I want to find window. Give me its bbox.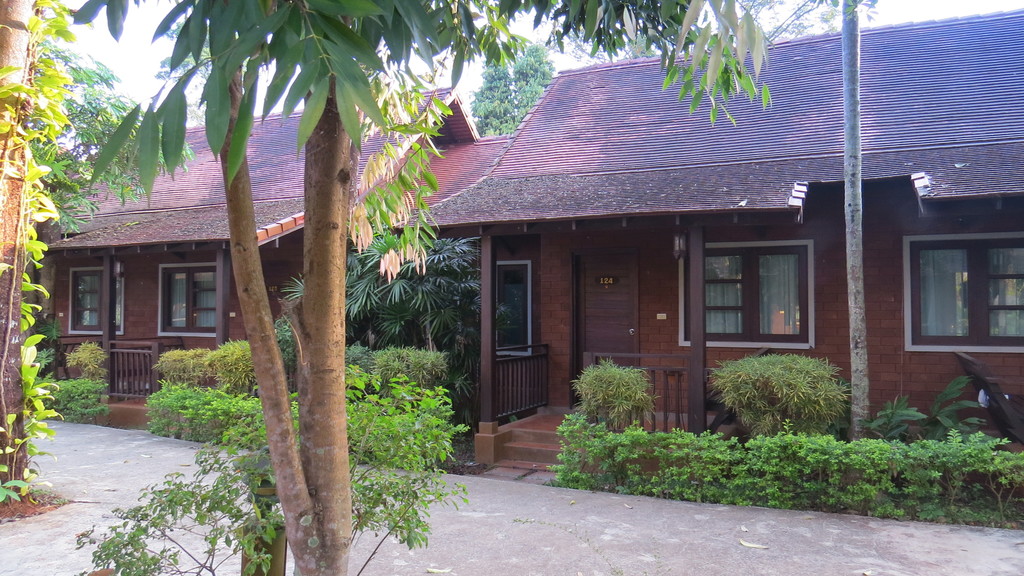
<region>51, 263, 143, 342</region>.
